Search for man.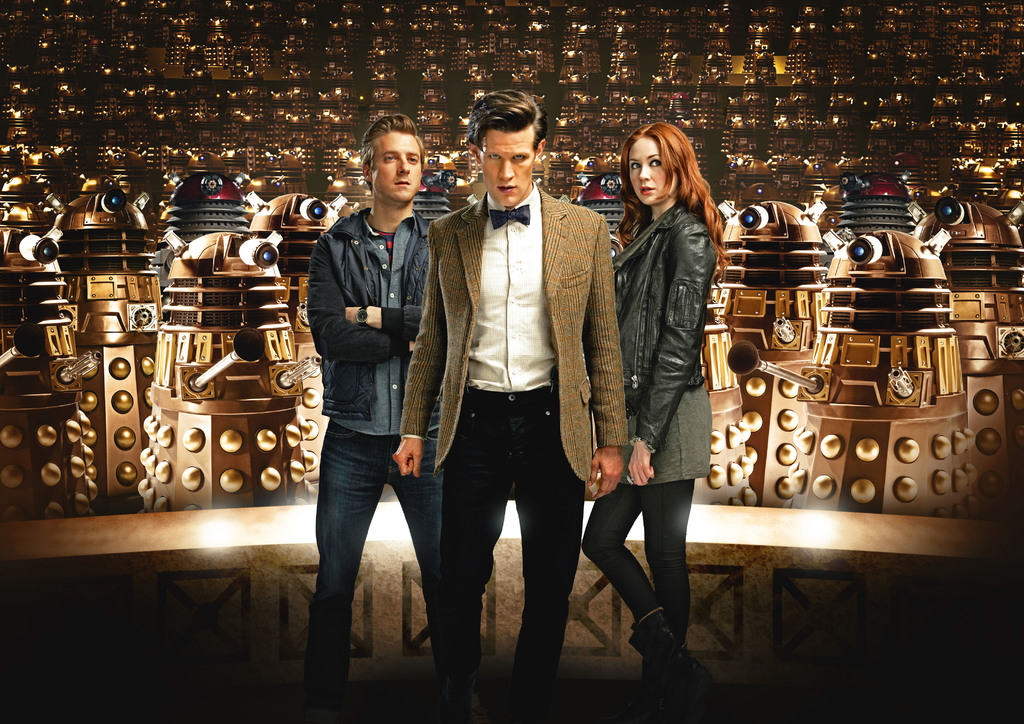
Found at bbox(388, 84, 632, 709).
